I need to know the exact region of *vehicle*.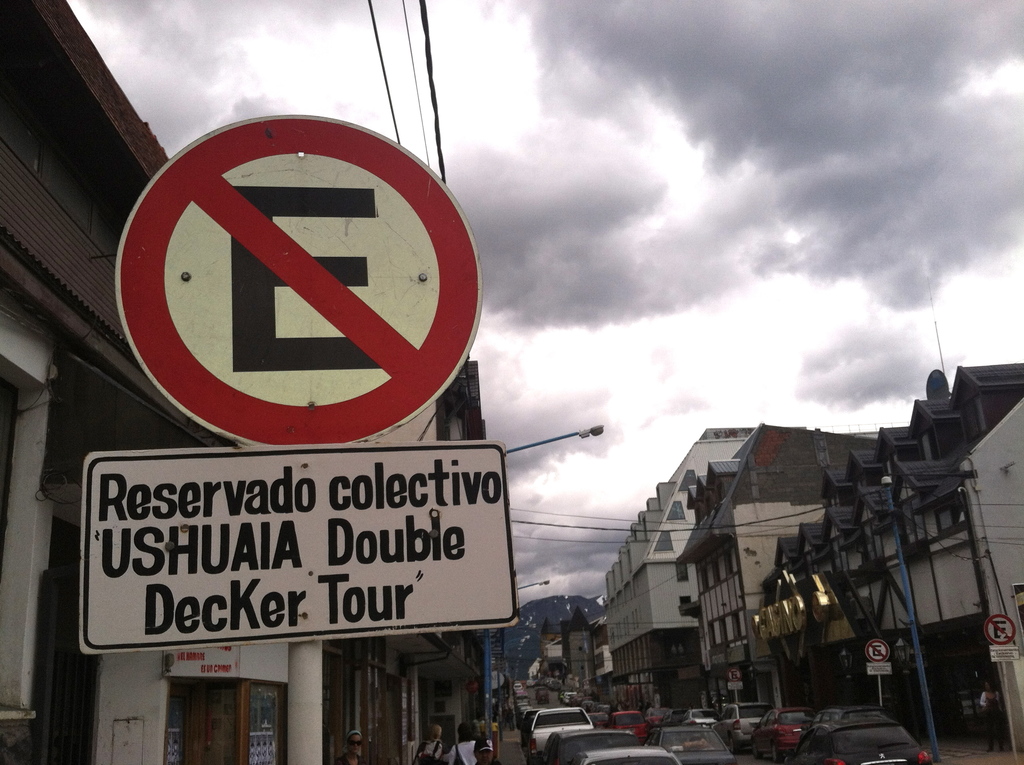
Region: detection(751, 704, 819, 762).
